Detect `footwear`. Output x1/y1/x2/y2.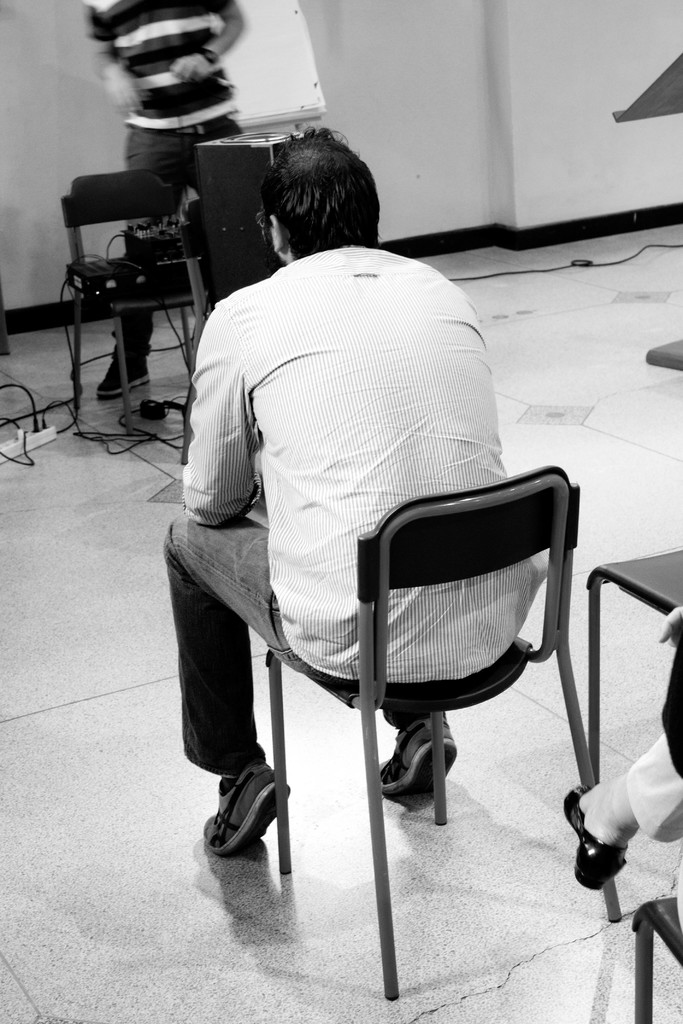
203/772/284/871.
